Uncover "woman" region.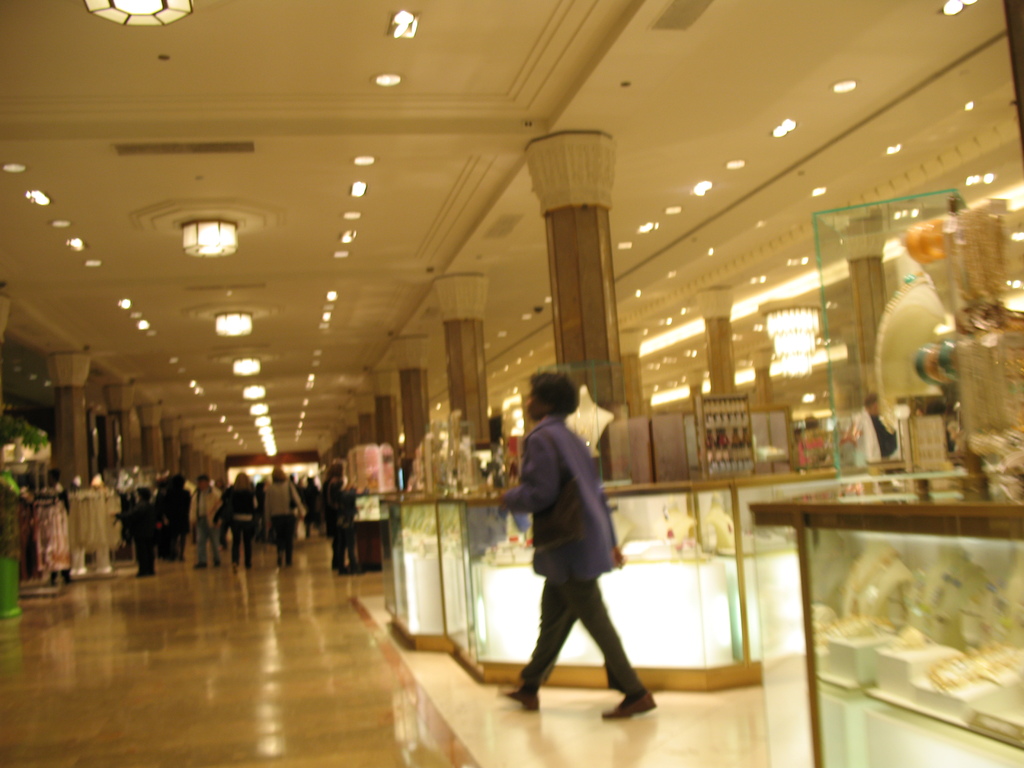
Uncovered: detection(263, 466, 305, 568).
